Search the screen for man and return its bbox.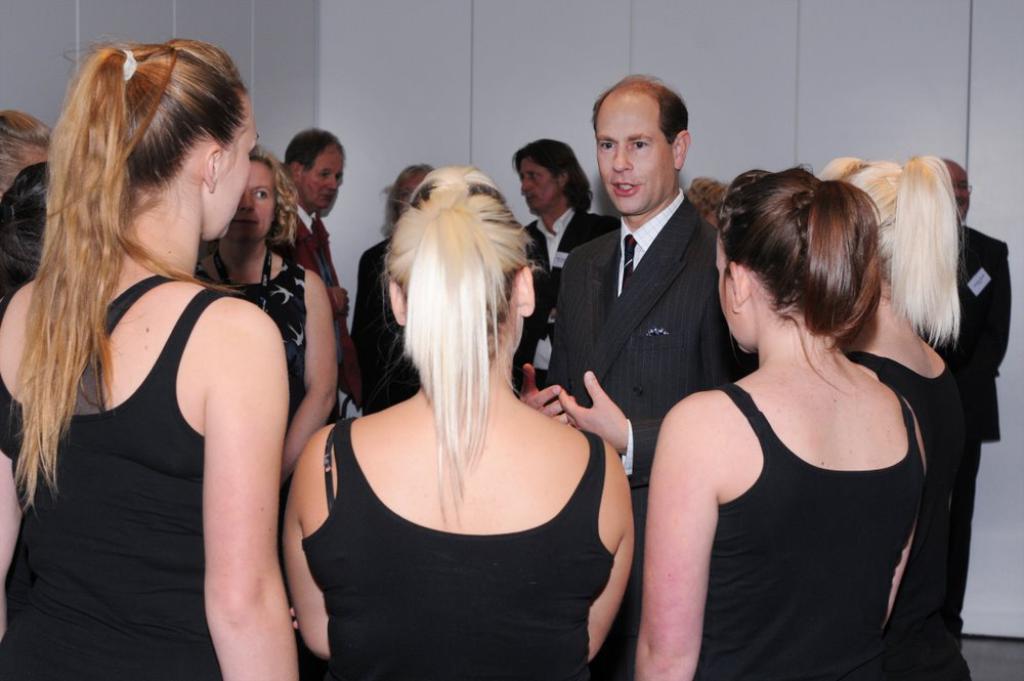
Found: (283, 129, 366, 430).
